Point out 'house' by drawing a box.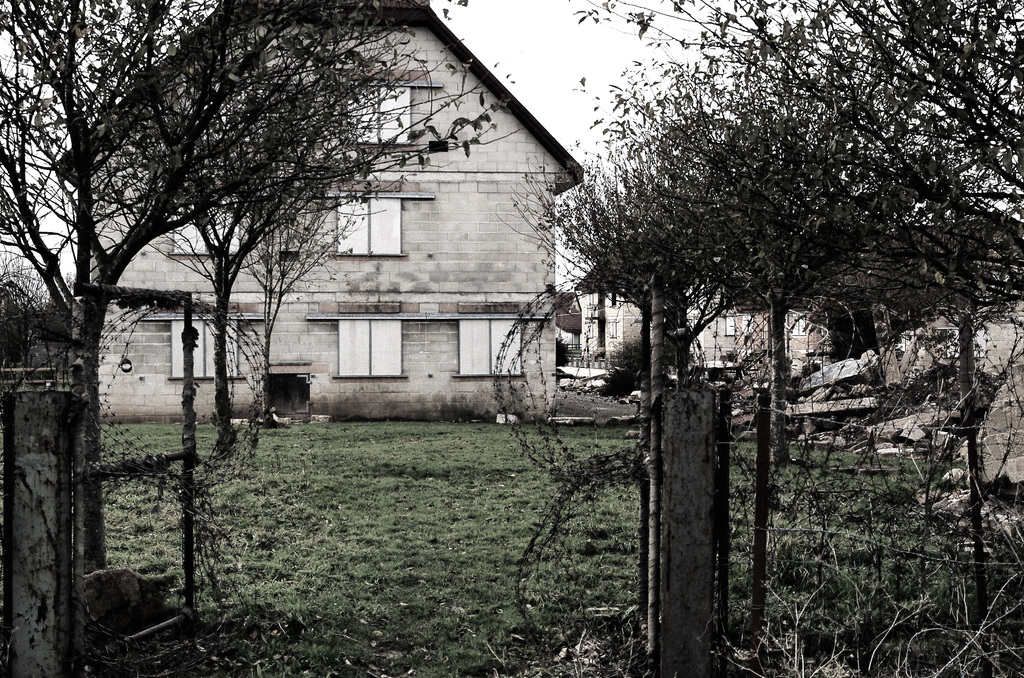
(45,0,585,417).
